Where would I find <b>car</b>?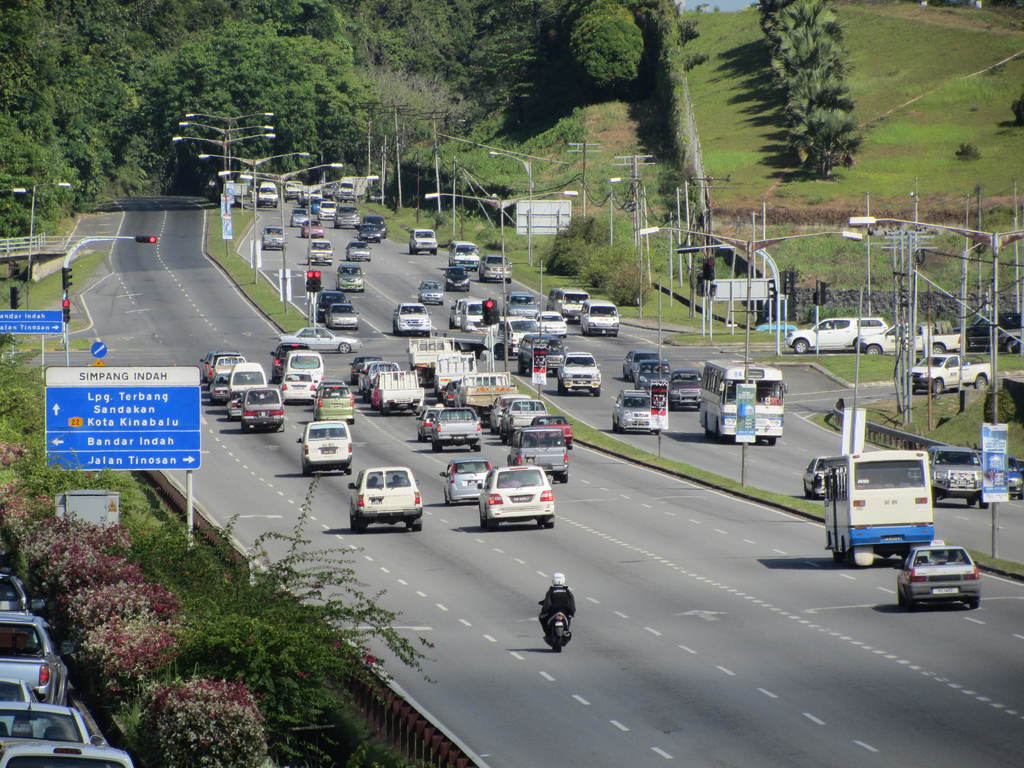
At left=500, top=290, right=543, bottom=322.
